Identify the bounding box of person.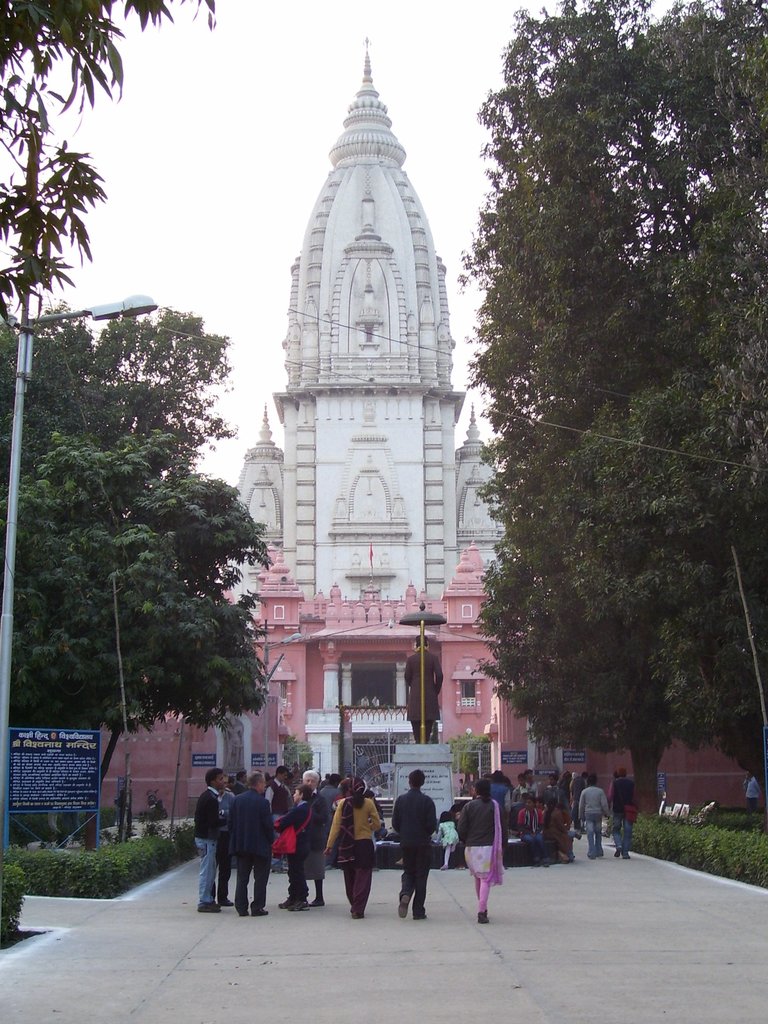
Rect(227, 780, 240, 788).
